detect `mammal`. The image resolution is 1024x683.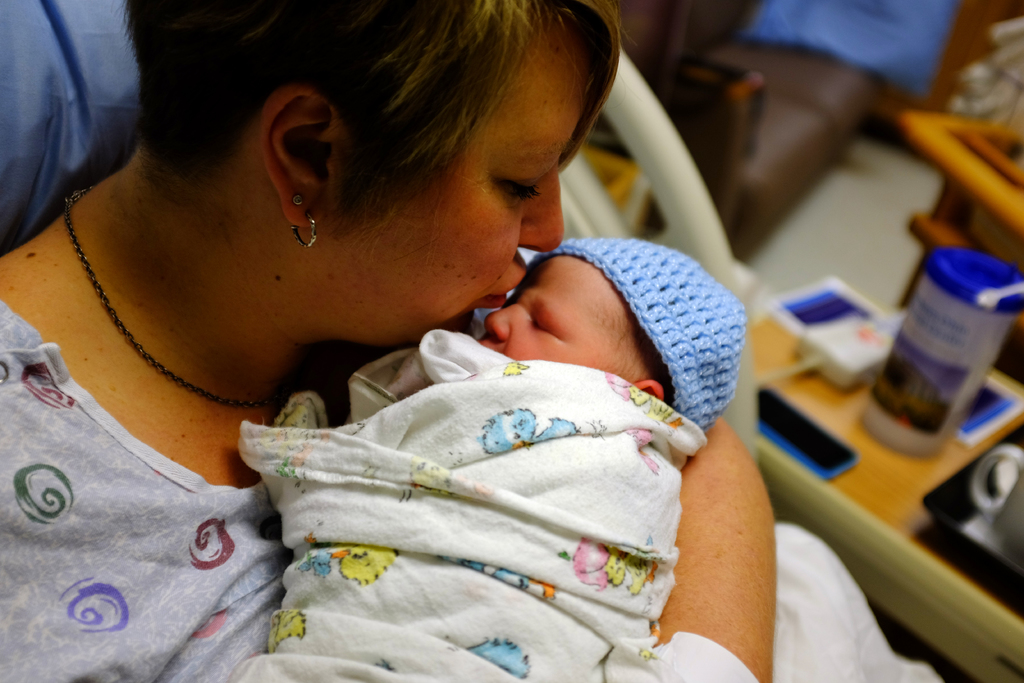
region(0, 0, 944, 682).
